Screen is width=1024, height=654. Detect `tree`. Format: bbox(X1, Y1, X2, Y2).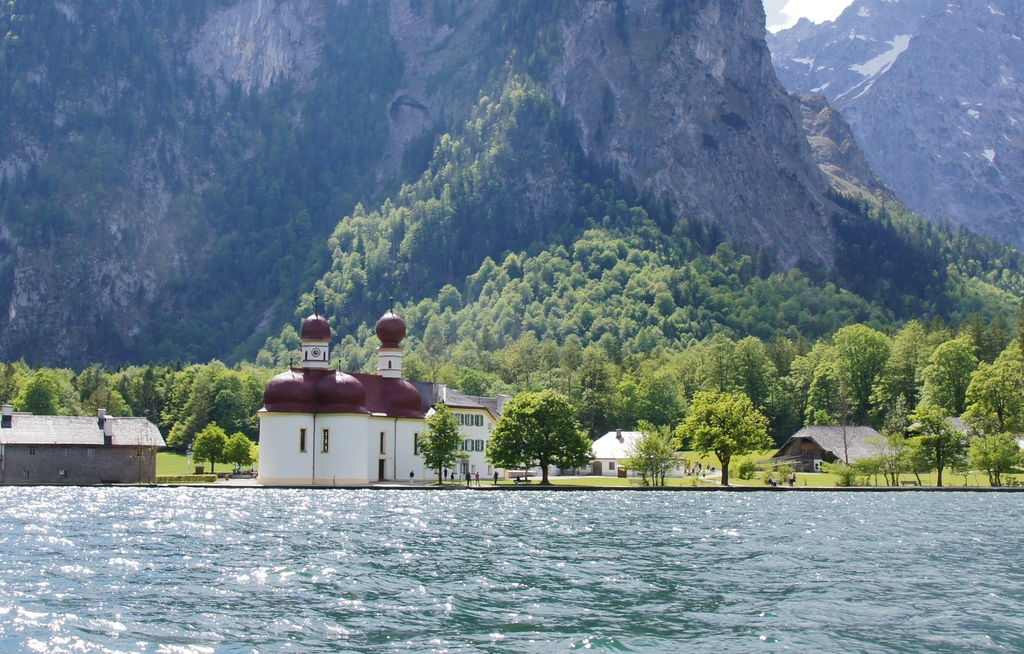
bbox(493, 388, 584, 474).
